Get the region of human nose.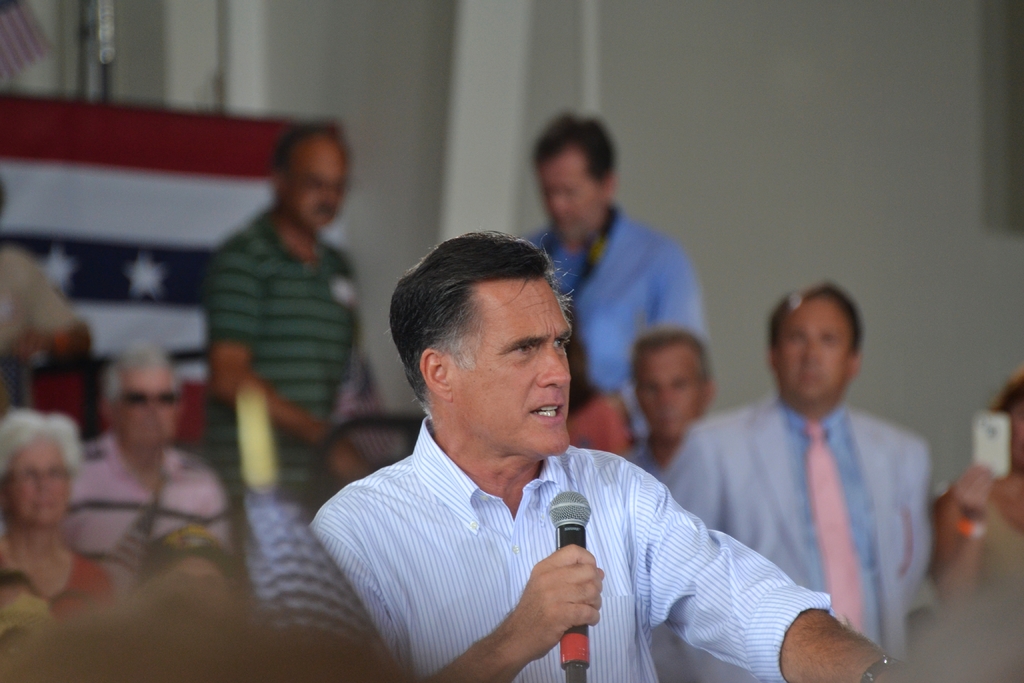
left=535, top=344, right=571, bottom=388.
